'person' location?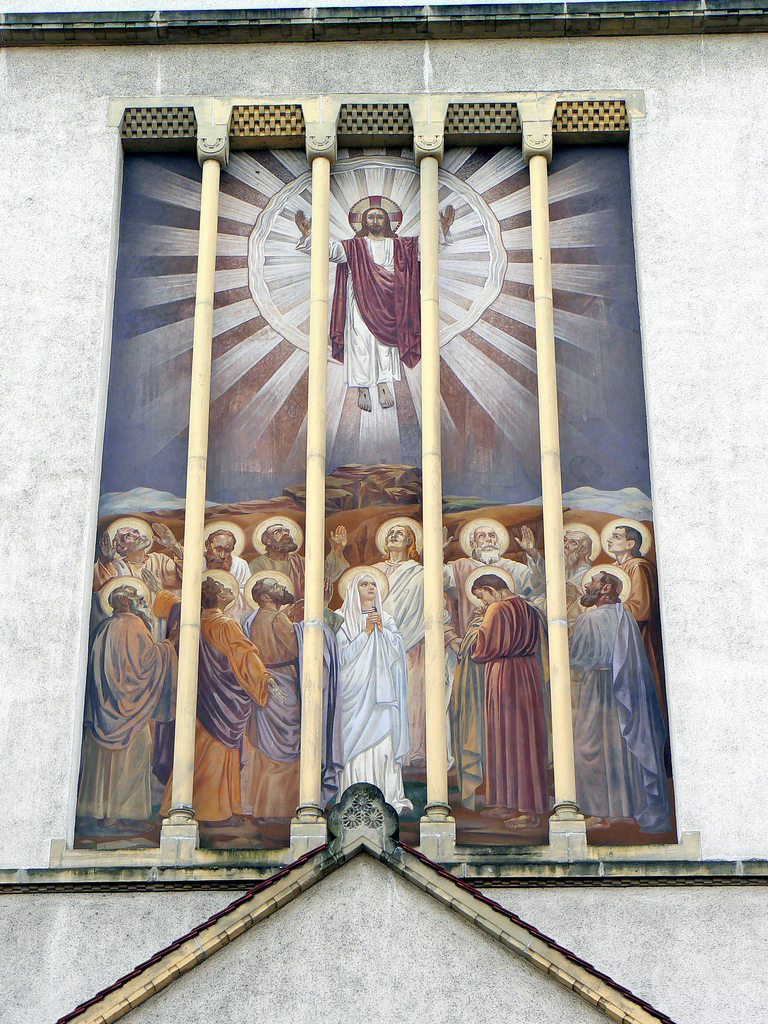
<box>79,517,212,633</box>
